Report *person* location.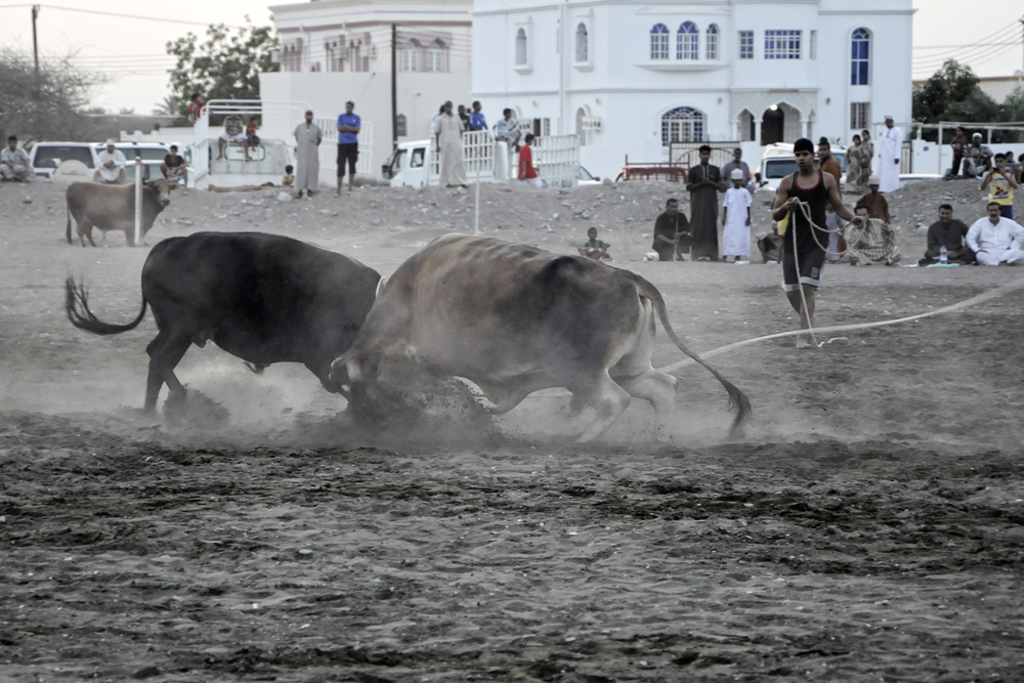
Report: (x1=996, y1=140, x2=1014, y2=180).
